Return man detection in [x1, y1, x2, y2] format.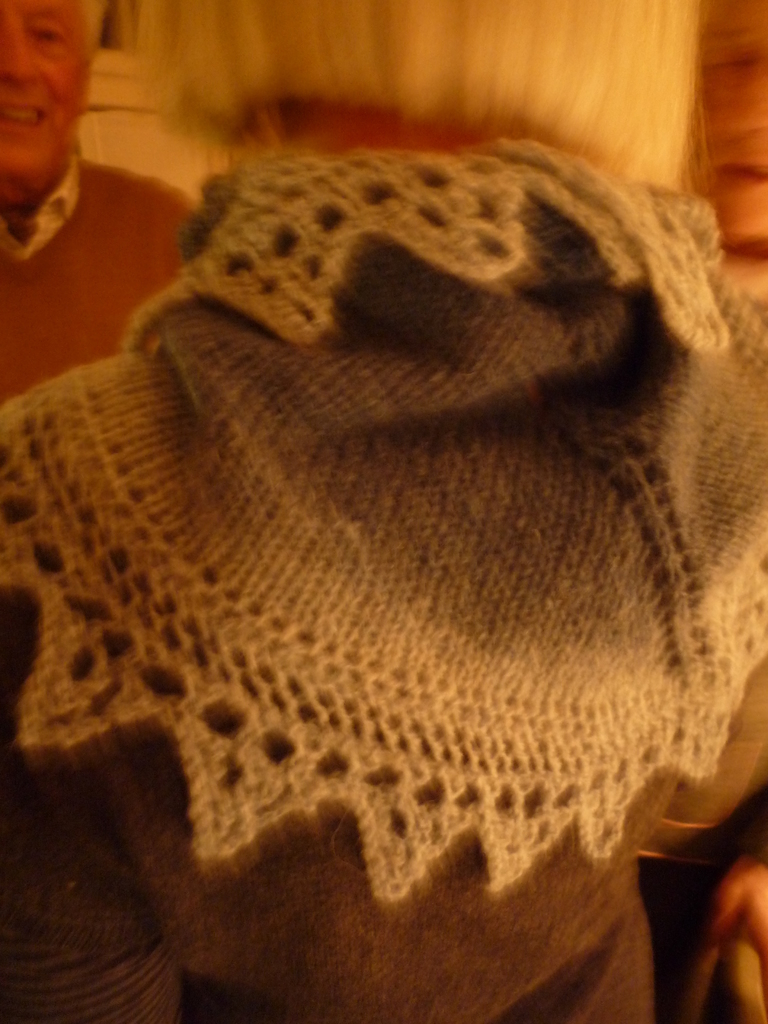
[0, 0, 212, 397].
